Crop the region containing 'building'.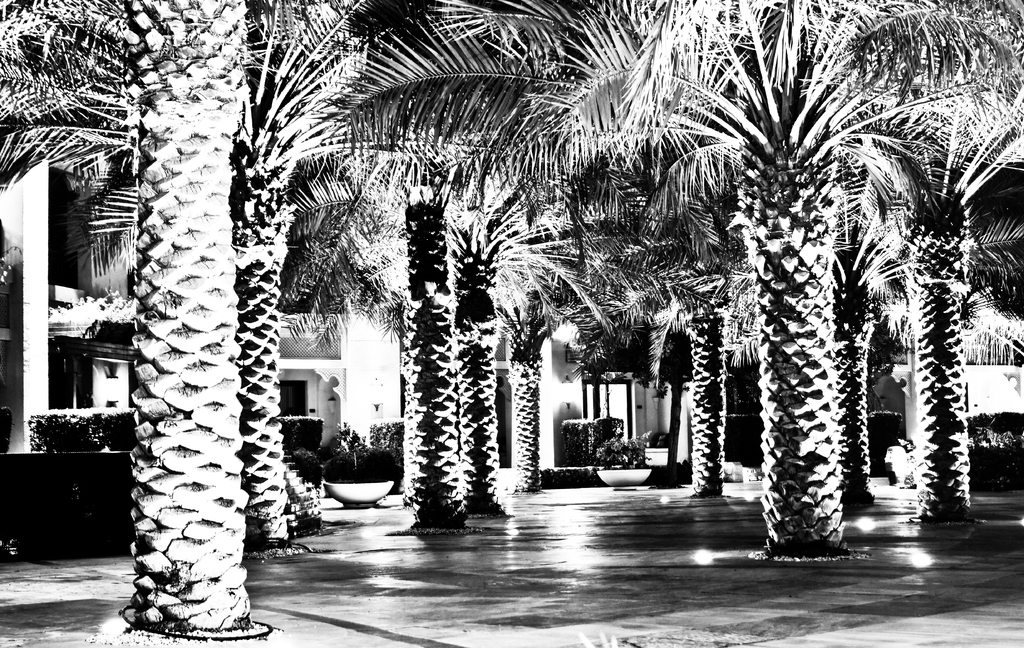
Crop region: bbox(0, 157, 1023, 482).
